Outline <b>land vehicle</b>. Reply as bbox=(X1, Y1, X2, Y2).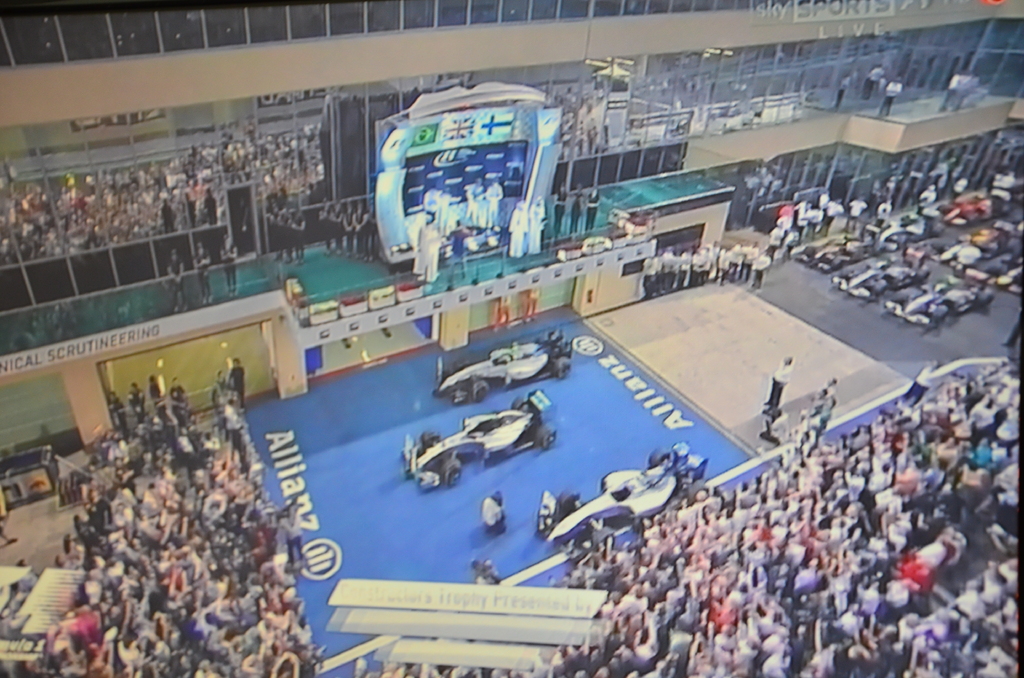
bbox=(801, 226, 883, 268).
